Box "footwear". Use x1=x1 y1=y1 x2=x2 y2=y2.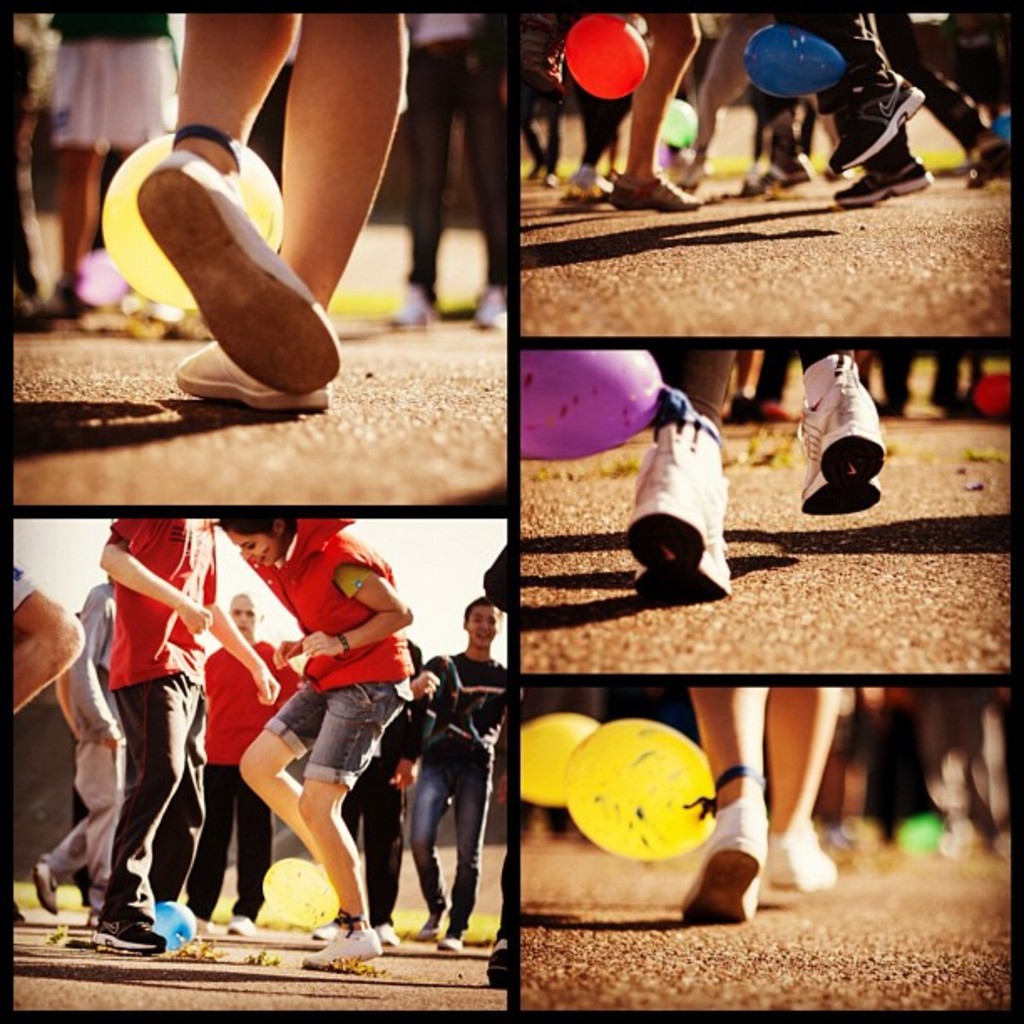
x1=830 y1=52 x2=925 y2=167.
